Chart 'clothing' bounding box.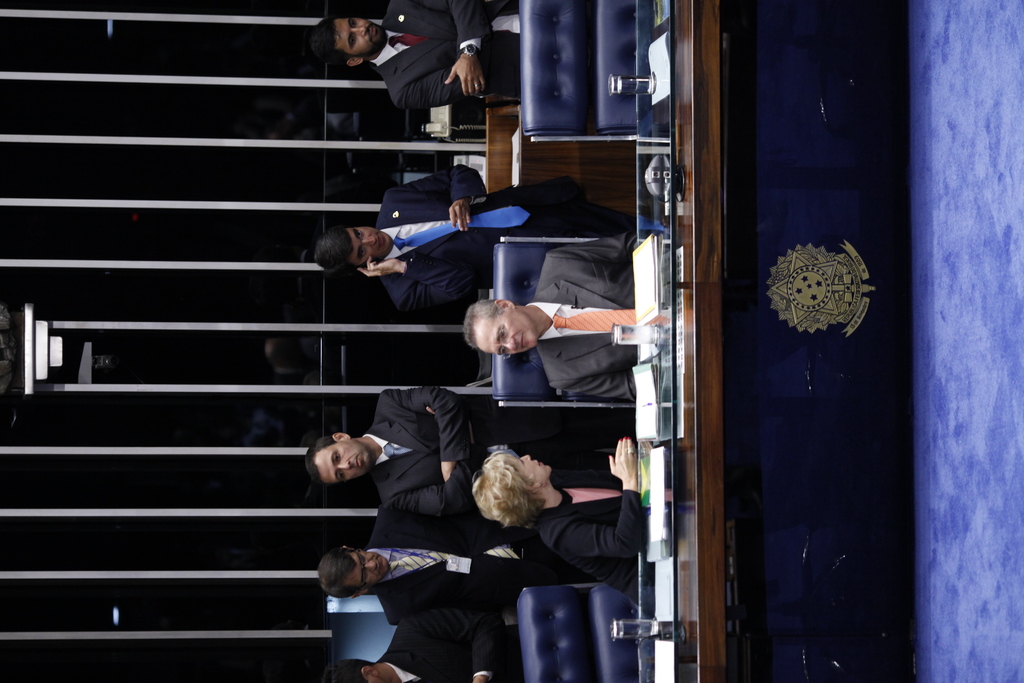
Charted: (left=531, top=486, right=646, bottom=611).
